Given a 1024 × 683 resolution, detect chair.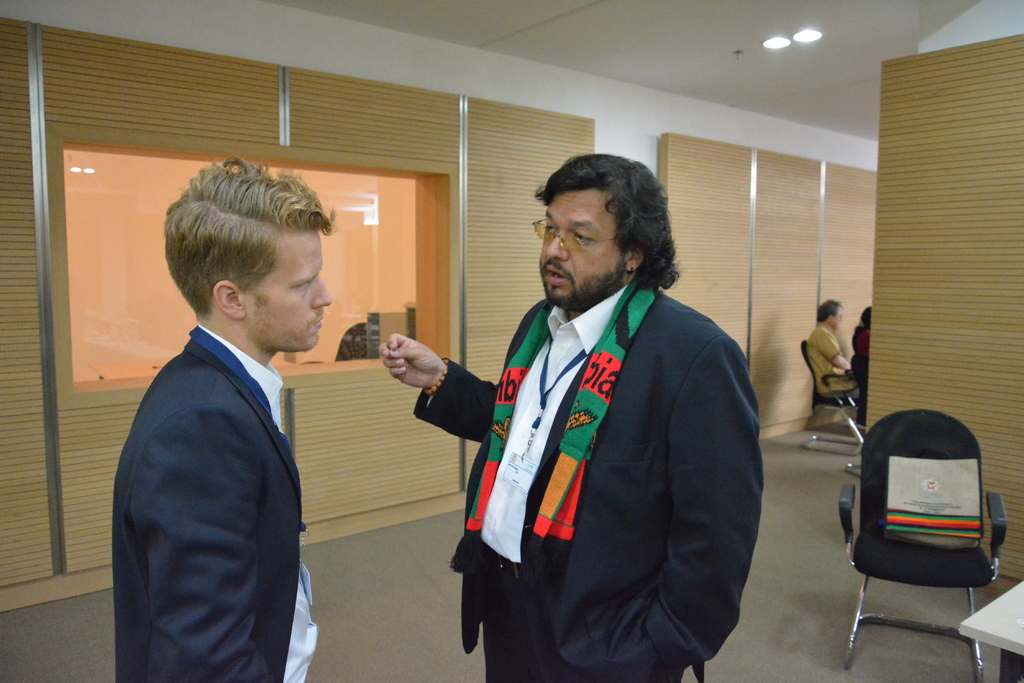
[x1=799, y1=337, x2=868, y2=453].
